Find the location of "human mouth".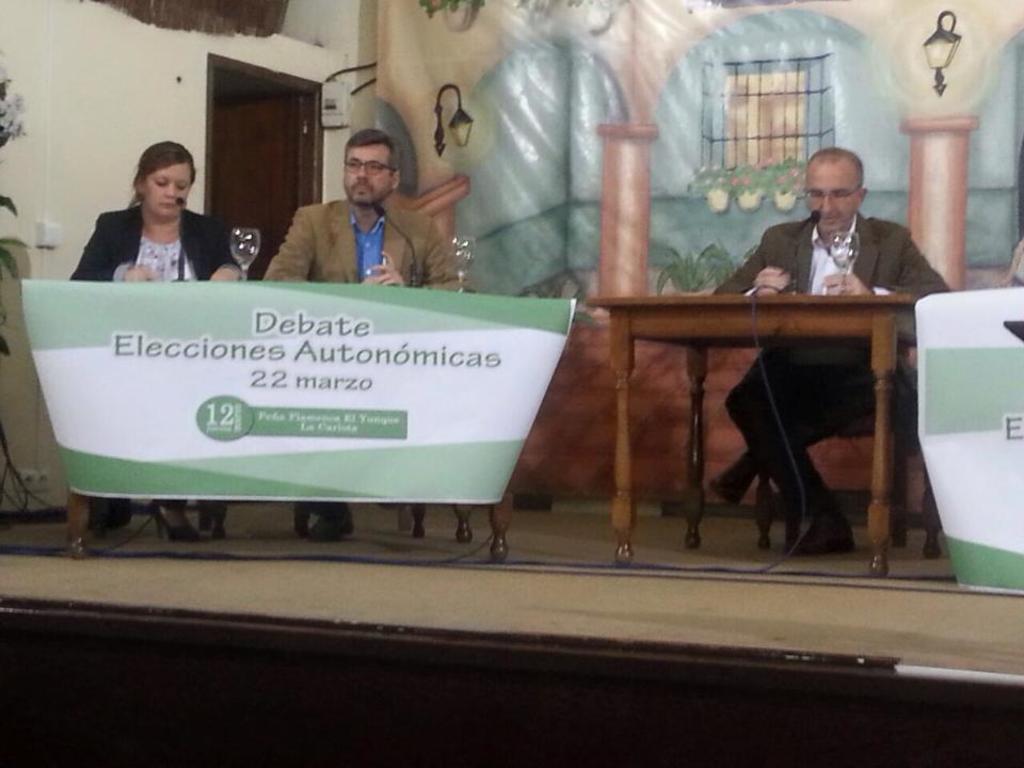
Location: <box>159,203,174,205</box>.
